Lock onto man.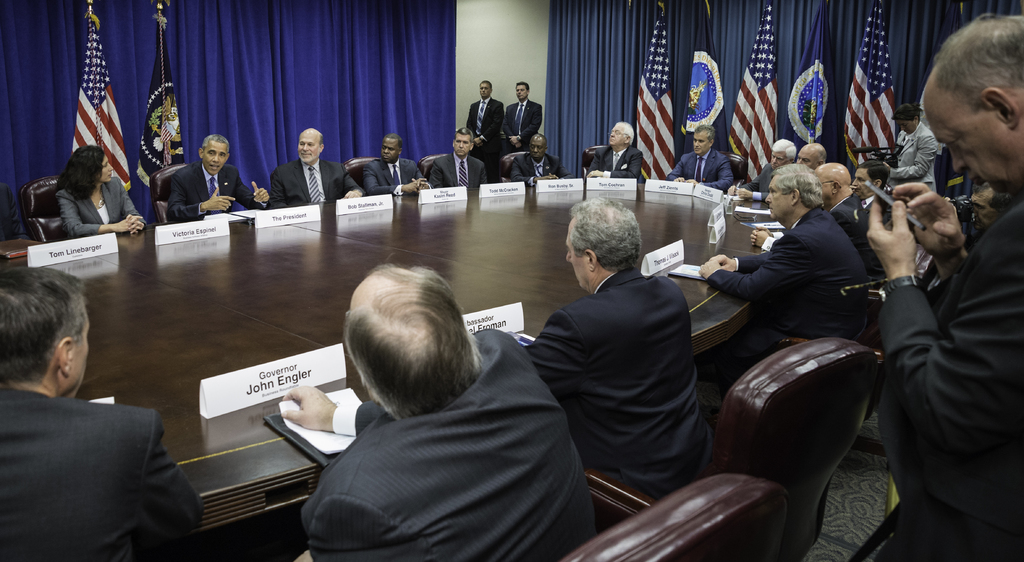
Locked: bbox(520, 197, 733, 499).
